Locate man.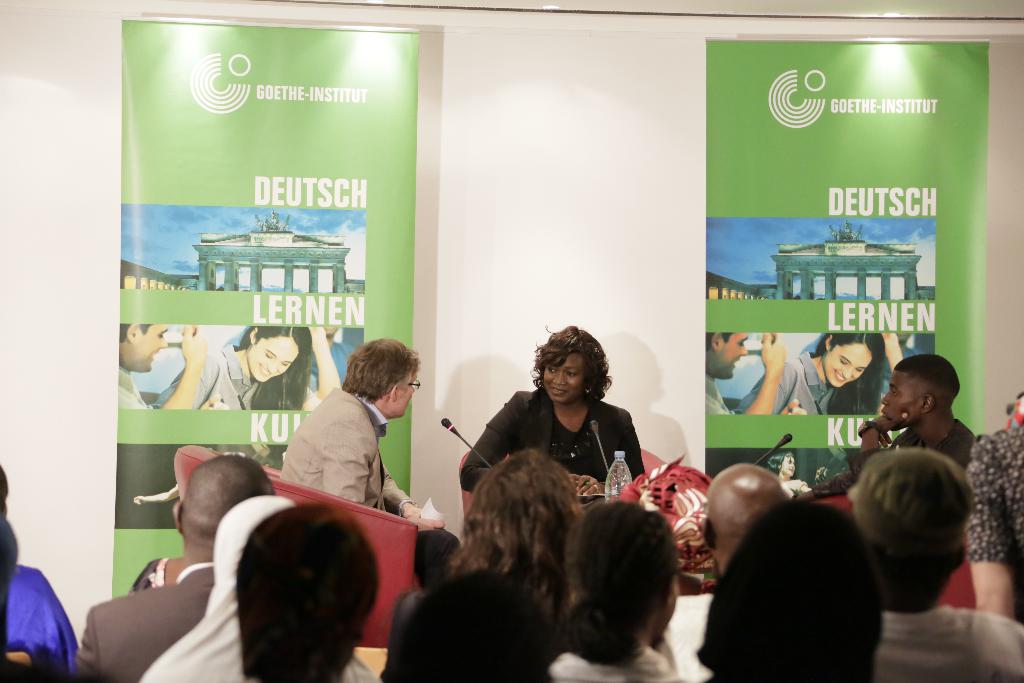
Bounding box: box(661, 465, 796, 671).
